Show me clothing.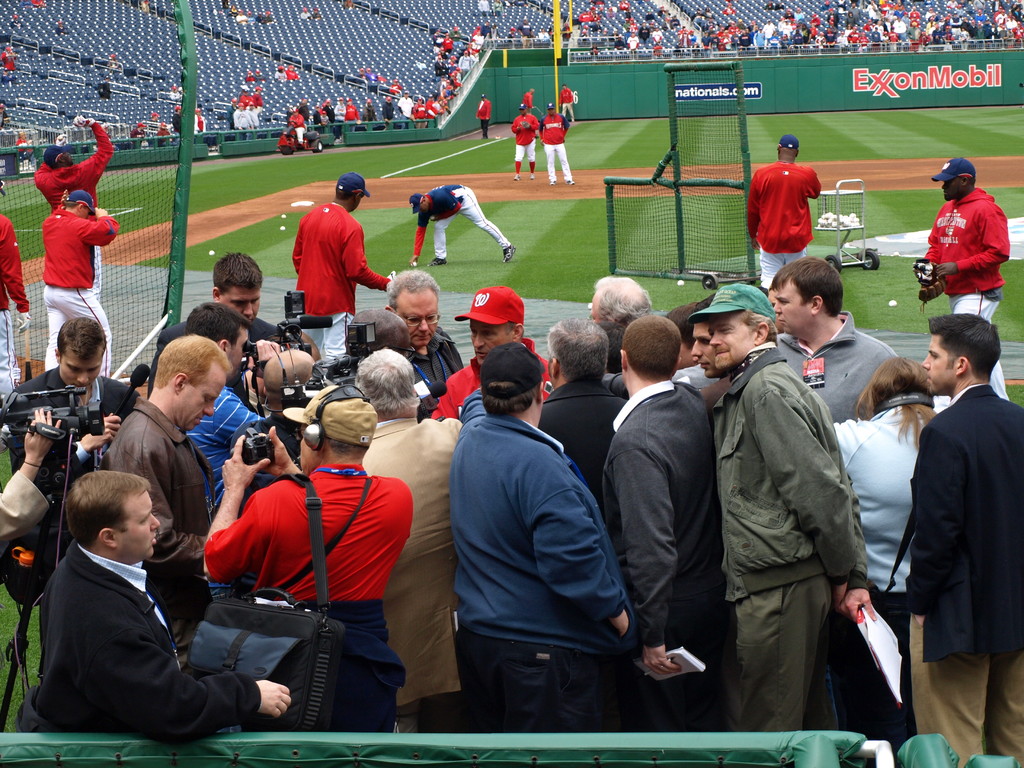
clothing is here: locate(644, 11, 657, 22).
